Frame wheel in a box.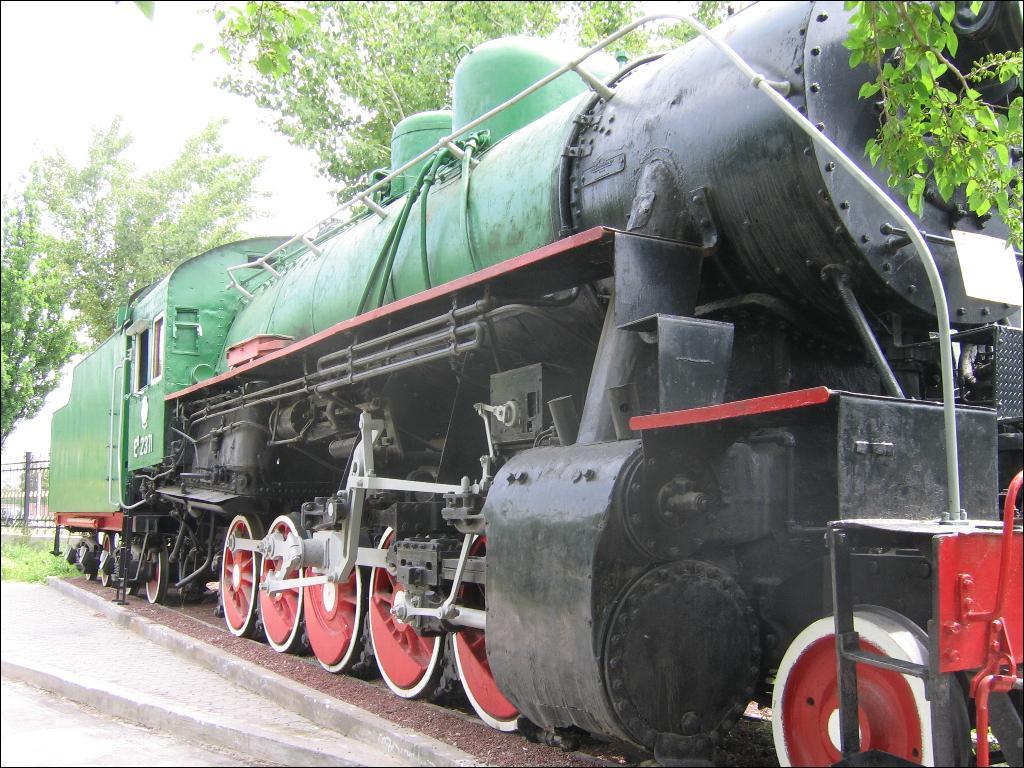
[771,610,946,765].
